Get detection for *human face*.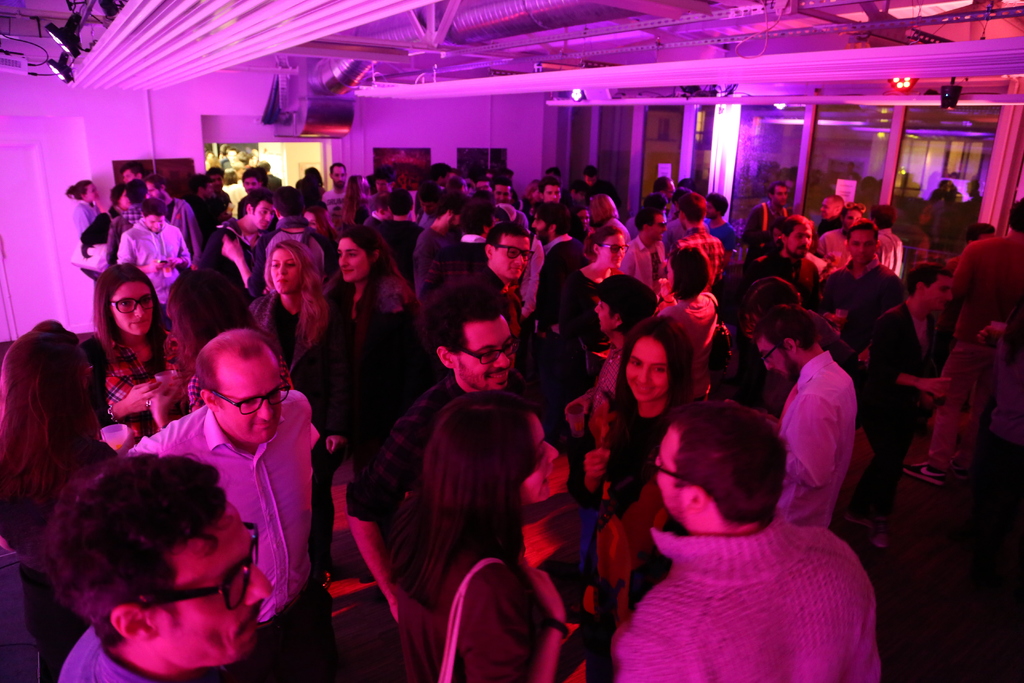
Detection: region(332, 167, 347, 190).
